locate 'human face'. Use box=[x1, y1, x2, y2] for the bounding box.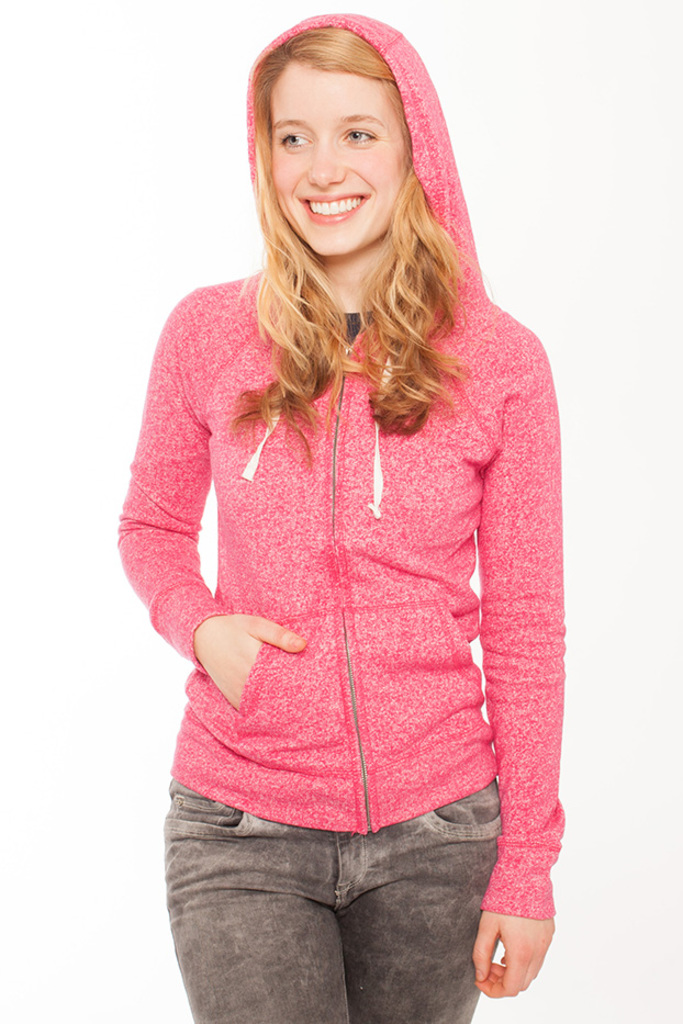
box=[268, 60, 411, 260].
